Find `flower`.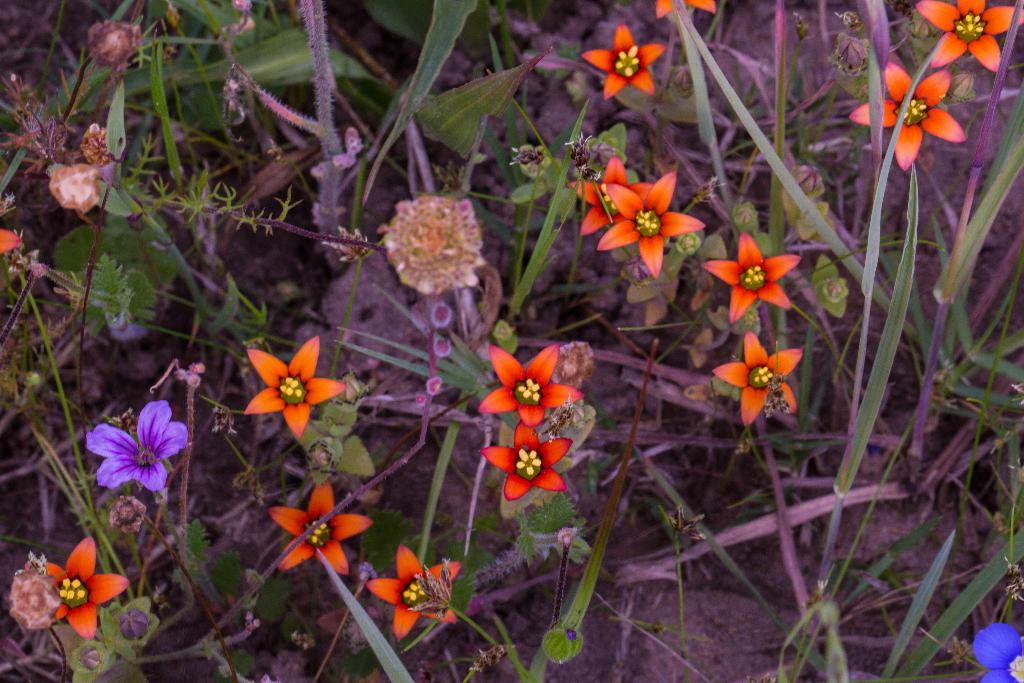
select_region(582, 24, 671, 102).
